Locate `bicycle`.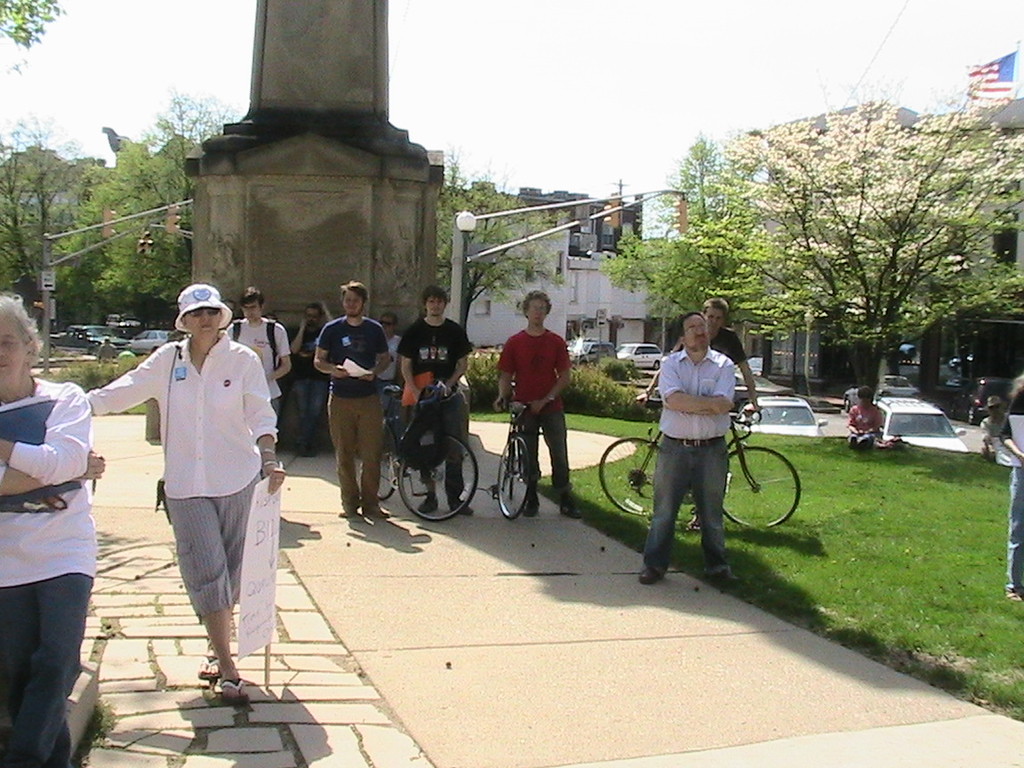
Bounding box: {"left": 372, "top": 385, "right": 484, "bottom": 530}.
